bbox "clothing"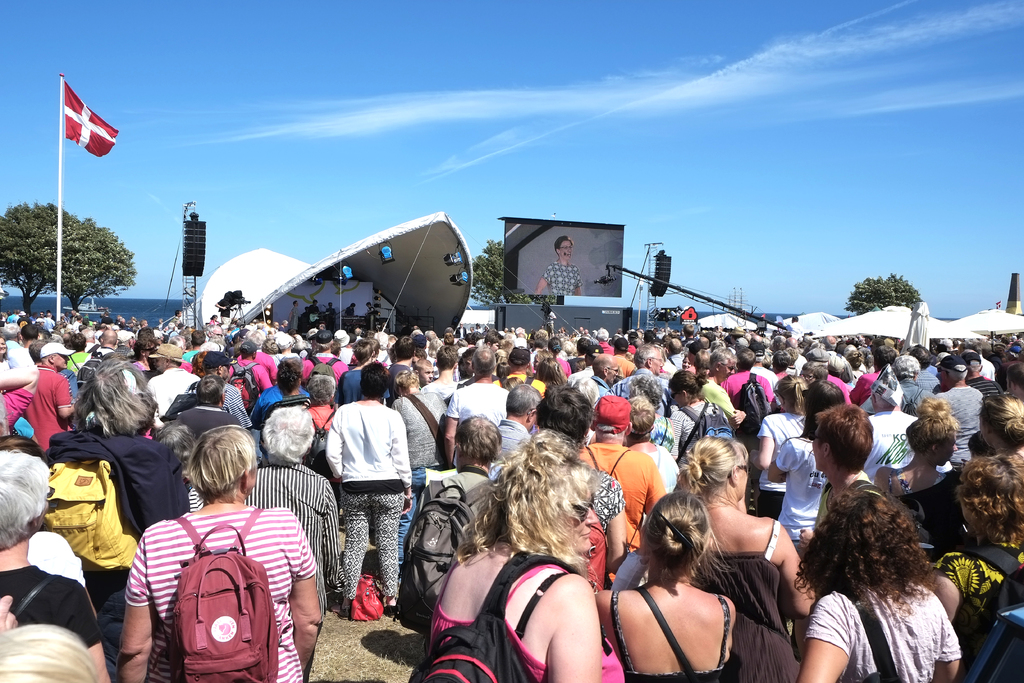
l=960, t=368, r=998, b=402
